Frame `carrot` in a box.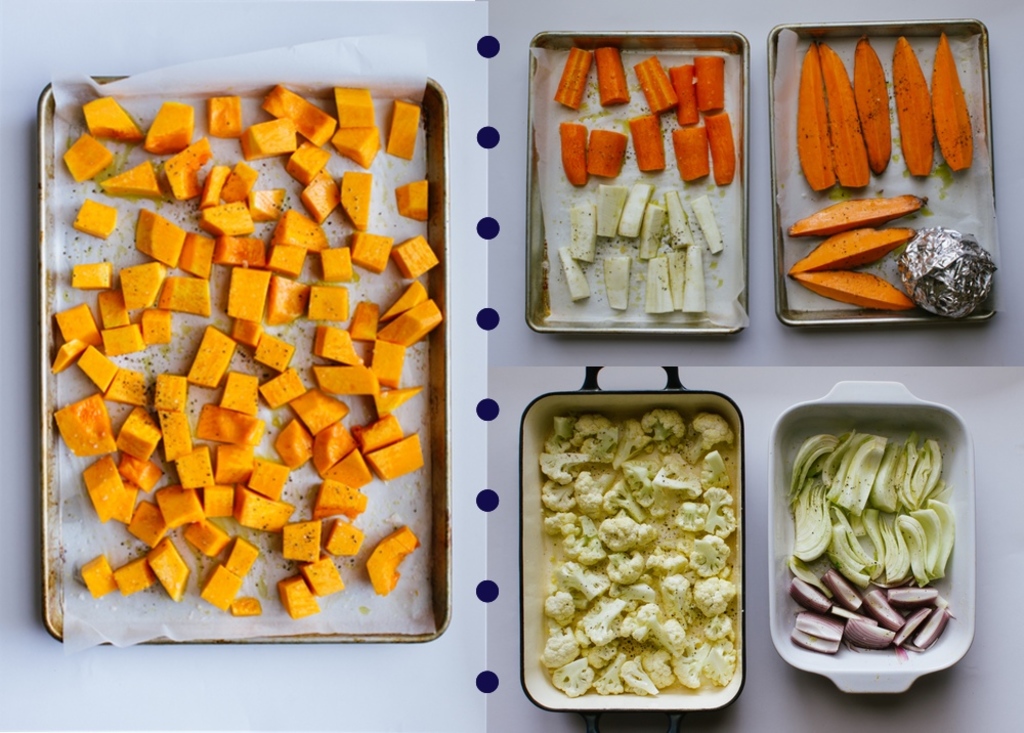
x1=695 y1=56 x2=728 y2=114.
